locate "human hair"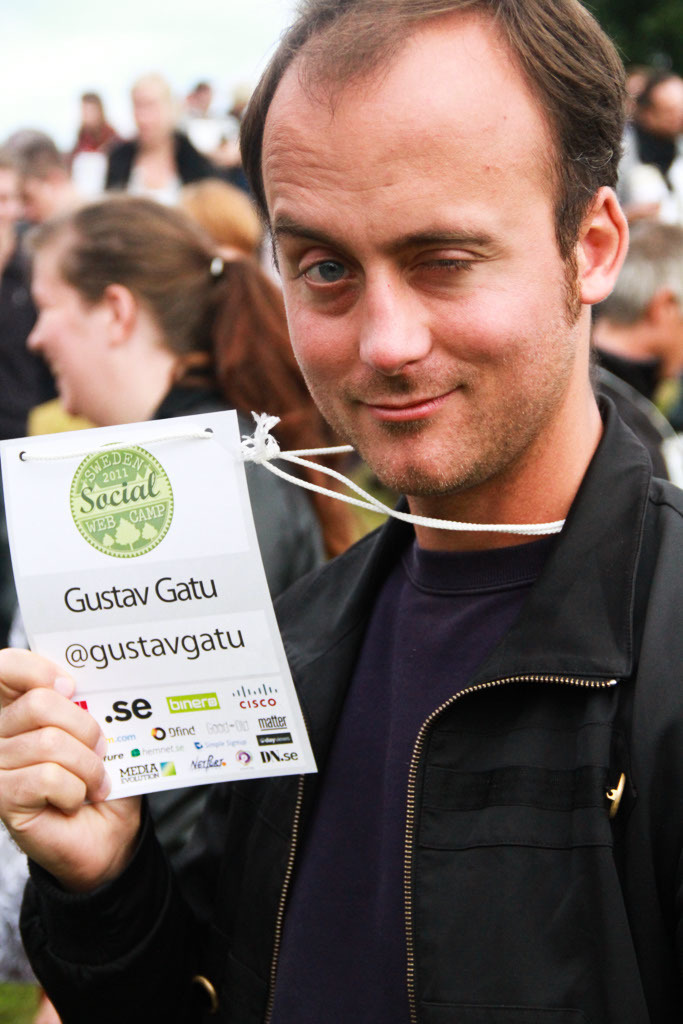
left=173, top=176, right=267, bottom=256
